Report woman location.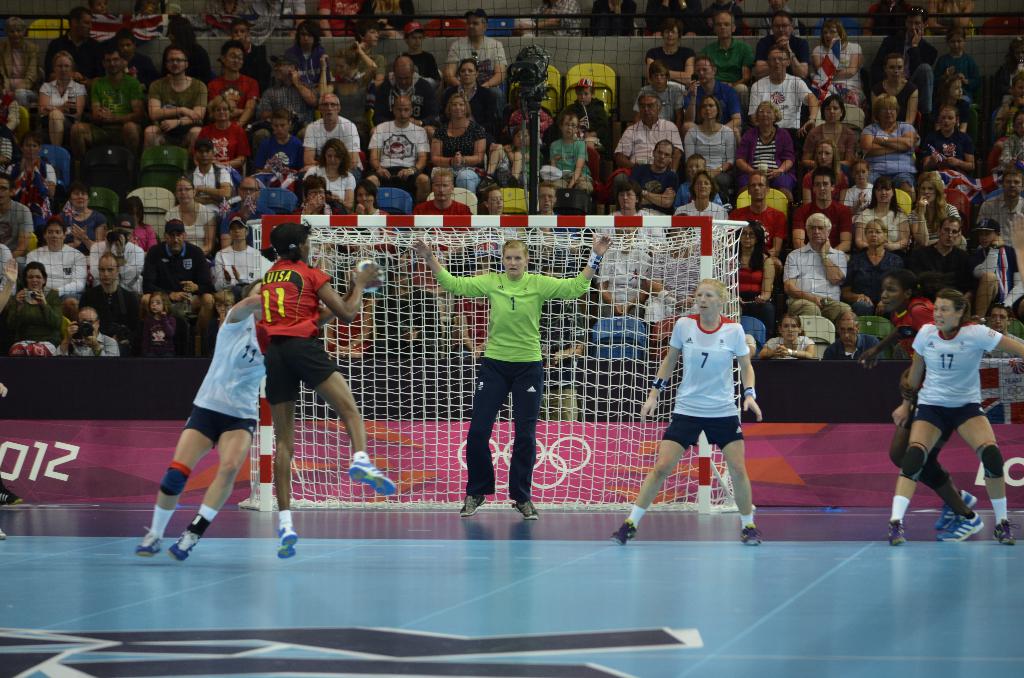
Report: 442, 56, 500, 125.
